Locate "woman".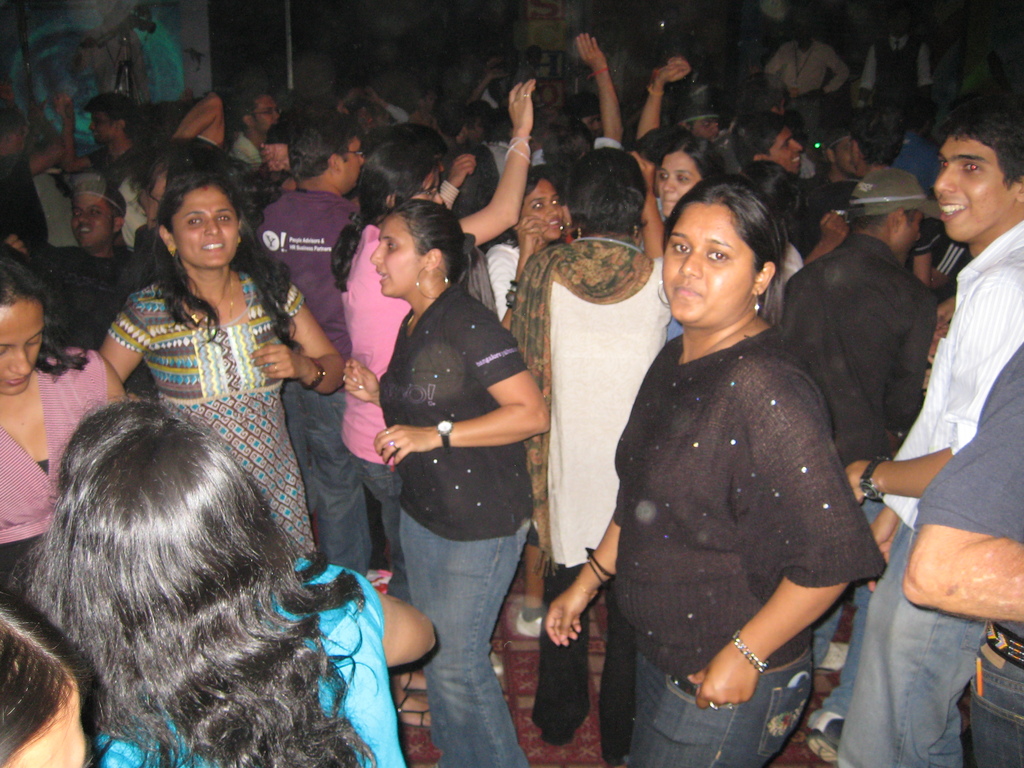
Bounding box: rect(0, 243, 141, 603).
